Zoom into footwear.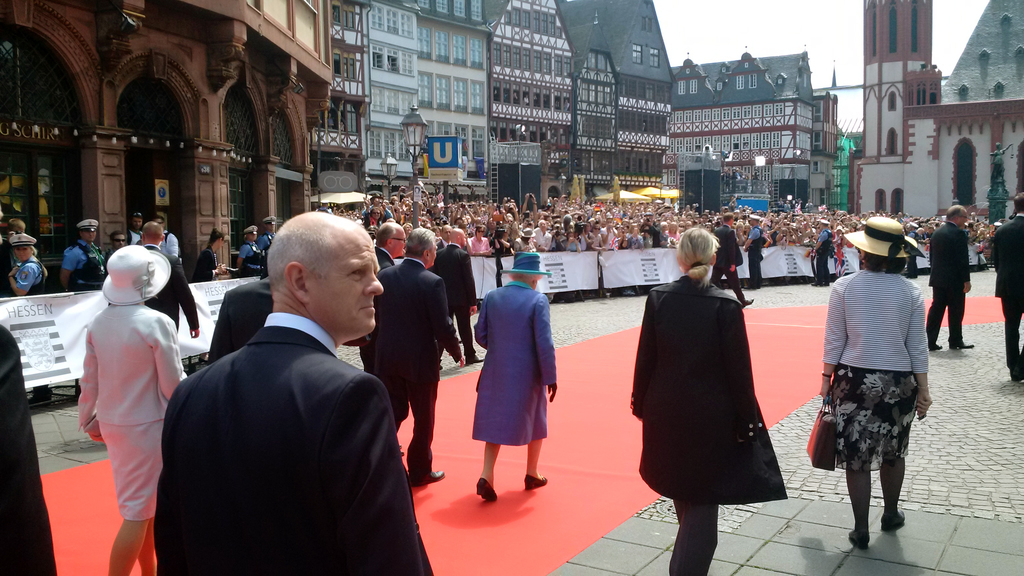
Zoom target: (474,478,497,504).
